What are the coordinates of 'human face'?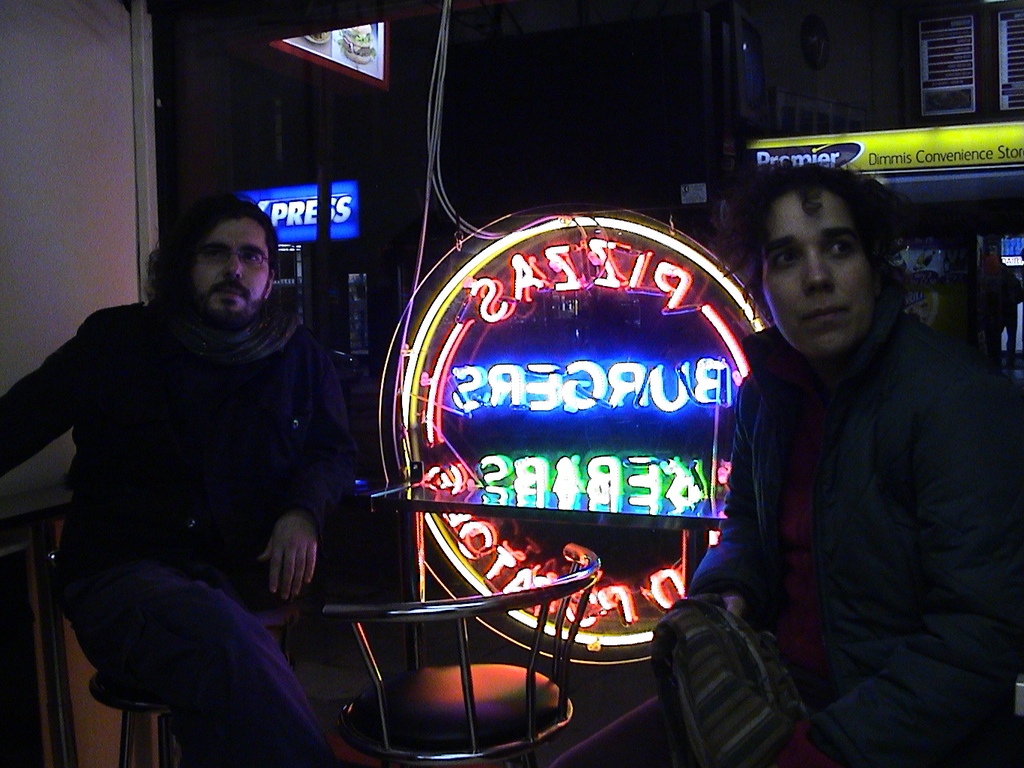
(760,199,873,356).
